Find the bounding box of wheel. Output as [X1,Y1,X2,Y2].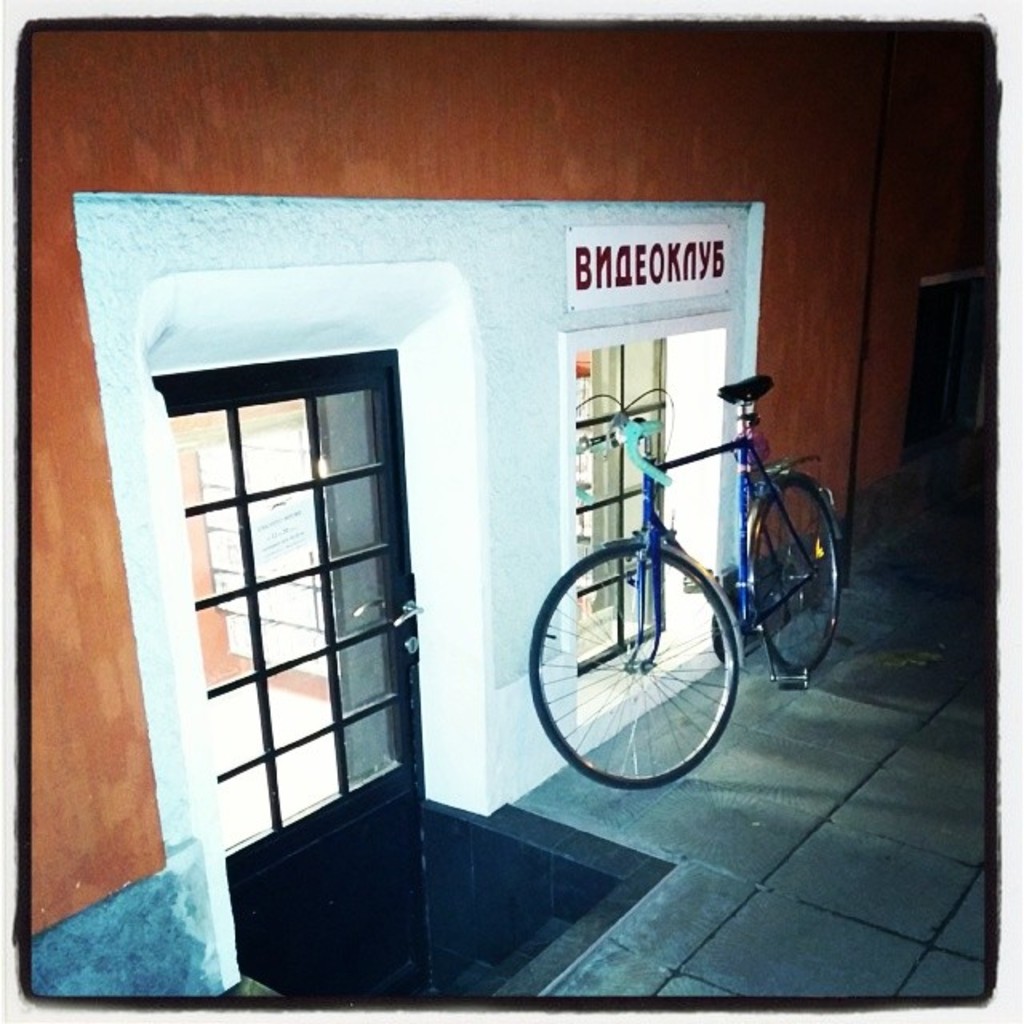
[754,470,838,674].
